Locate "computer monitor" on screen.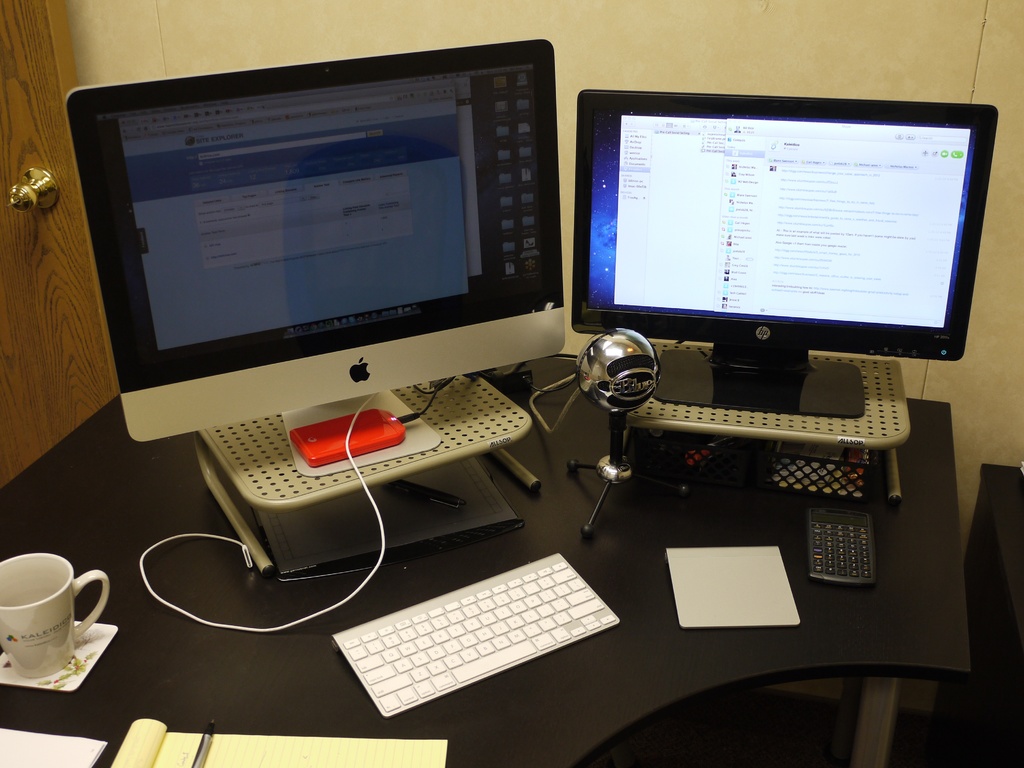
On screen at rect(61, 36, 568, 476).
